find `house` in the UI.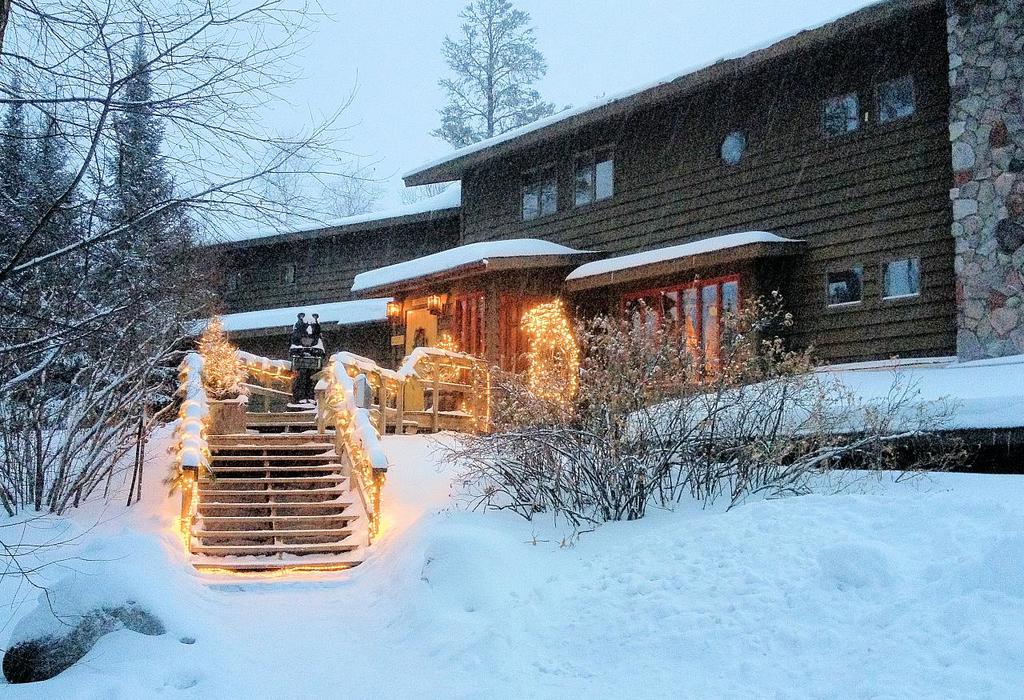
UI element at x1=375 y1=30 x2=1006 y2=354.
